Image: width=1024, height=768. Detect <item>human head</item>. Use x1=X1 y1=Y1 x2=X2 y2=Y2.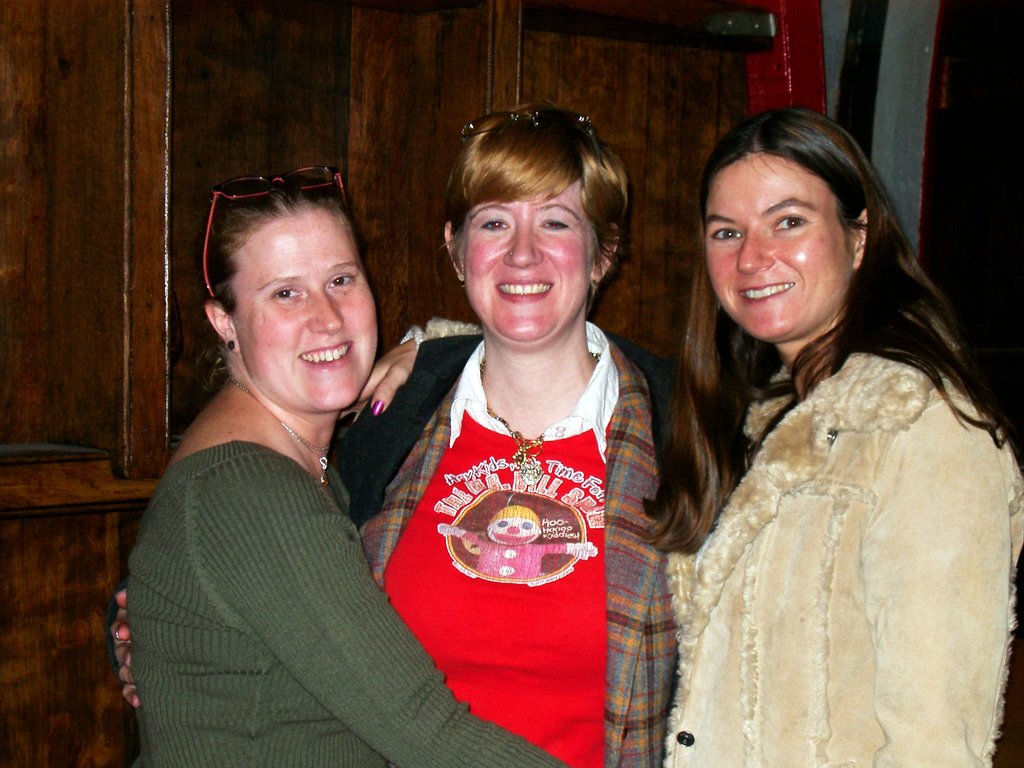
x1=699 y1=109 x2=879 y2=346.
